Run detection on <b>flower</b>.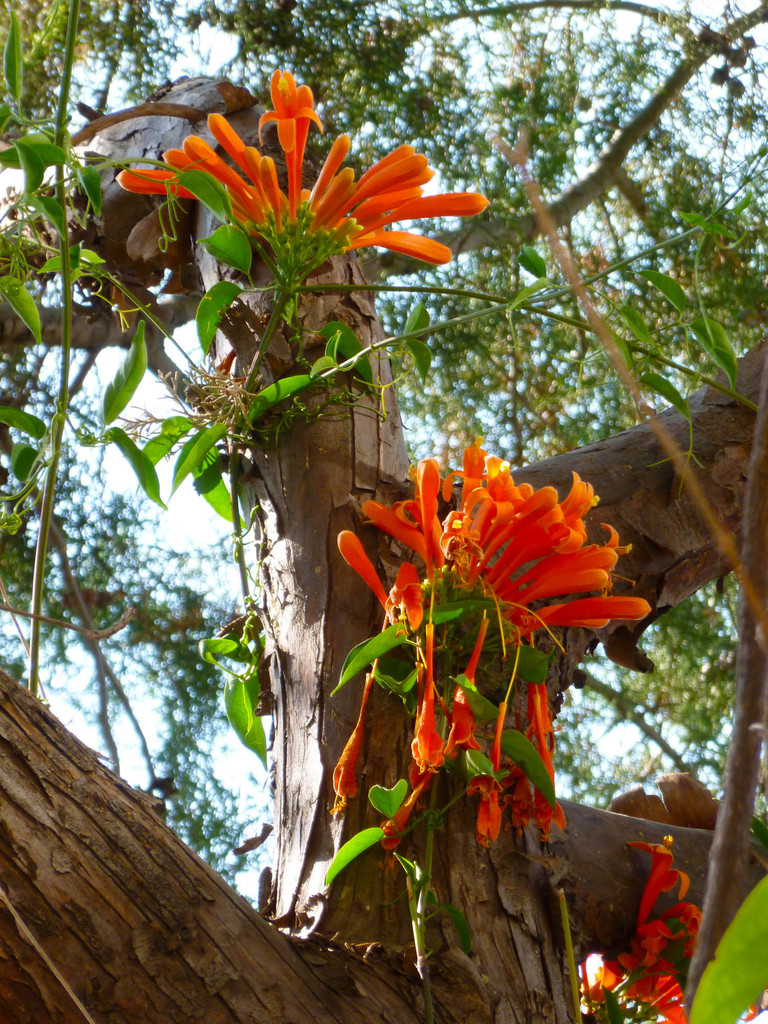
Result: [left=112, top=81, right=502, bottom=287].
